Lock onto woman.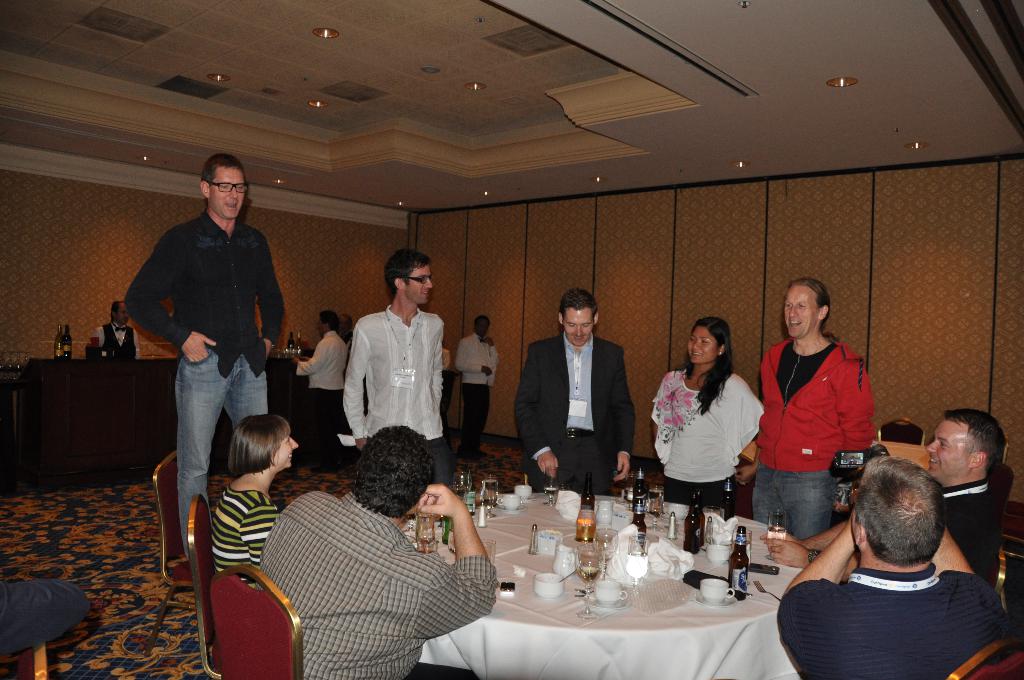
Locked: bbox=[212, 416, 301, 579].
